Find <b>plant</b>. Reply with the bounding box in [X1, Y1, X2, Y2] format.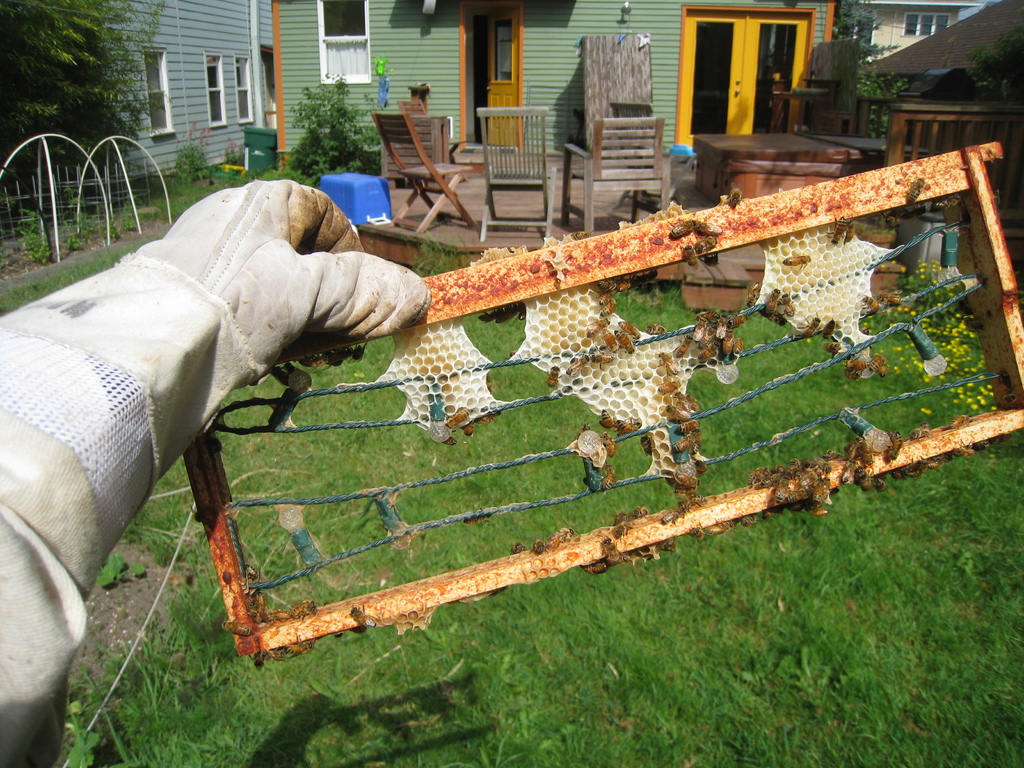
[65, 699, 103, 767].
